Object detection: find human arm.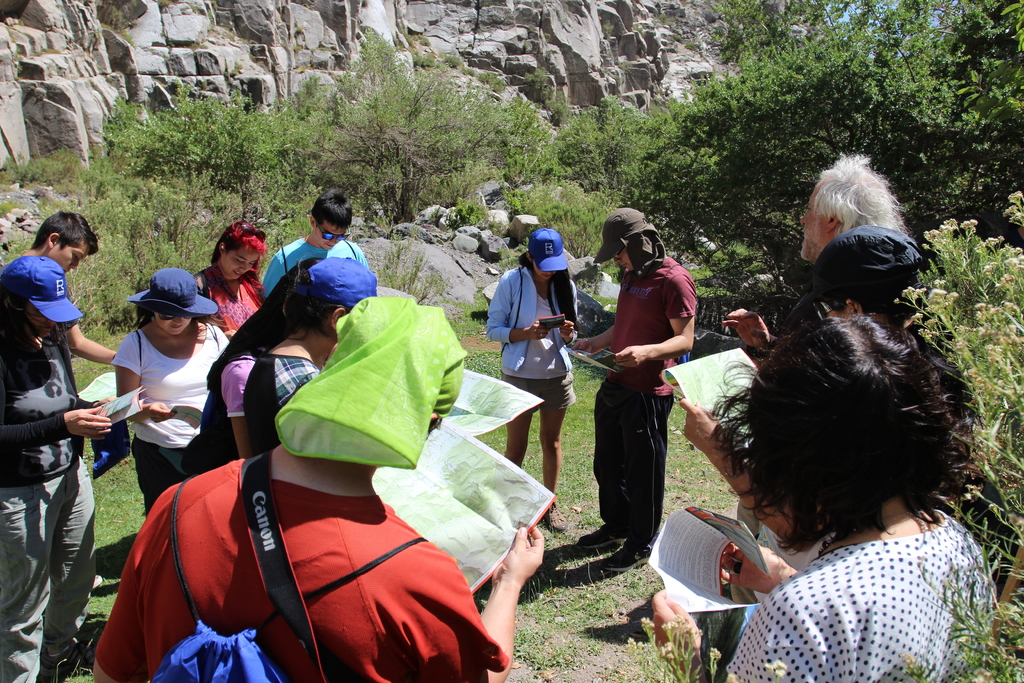
113 339 175 427.
